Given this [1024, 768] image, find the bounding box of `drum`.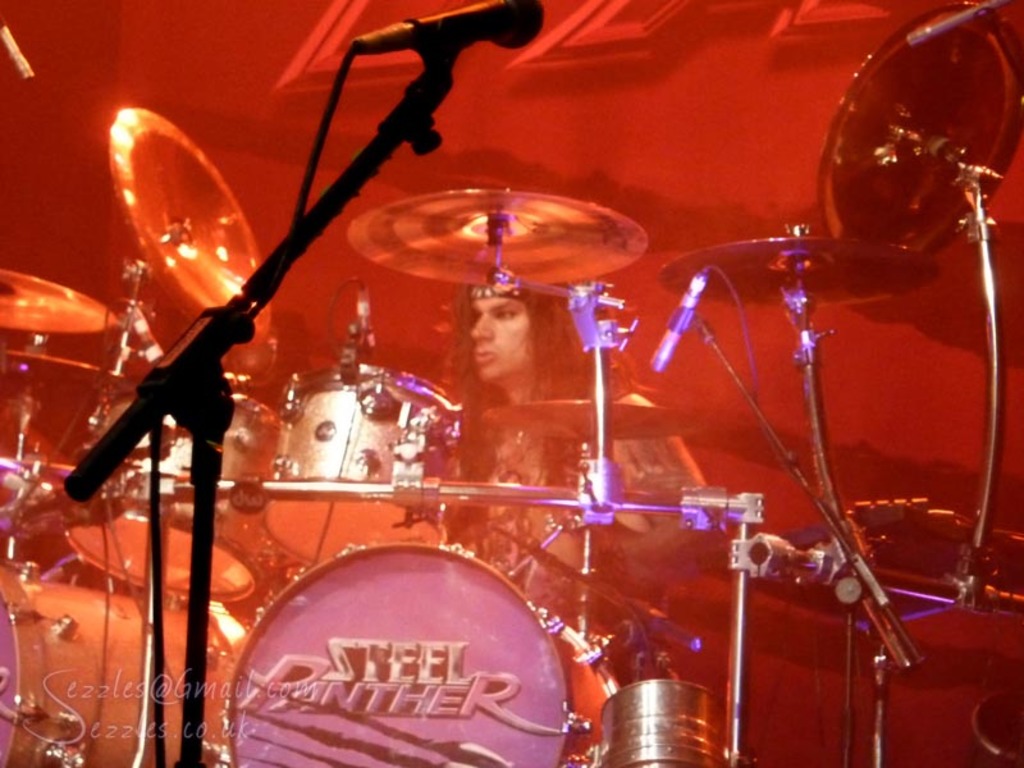
[left=224, top=545, right=617, bottom=767].
